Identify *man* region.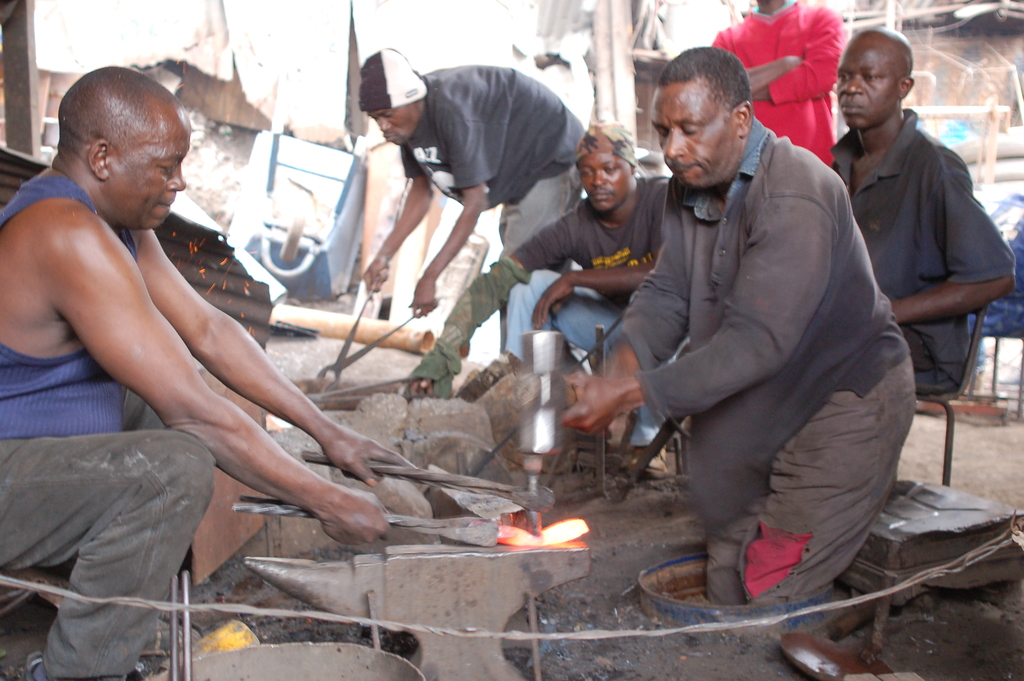
Region: l=708, t=0, r=850, b=183.
